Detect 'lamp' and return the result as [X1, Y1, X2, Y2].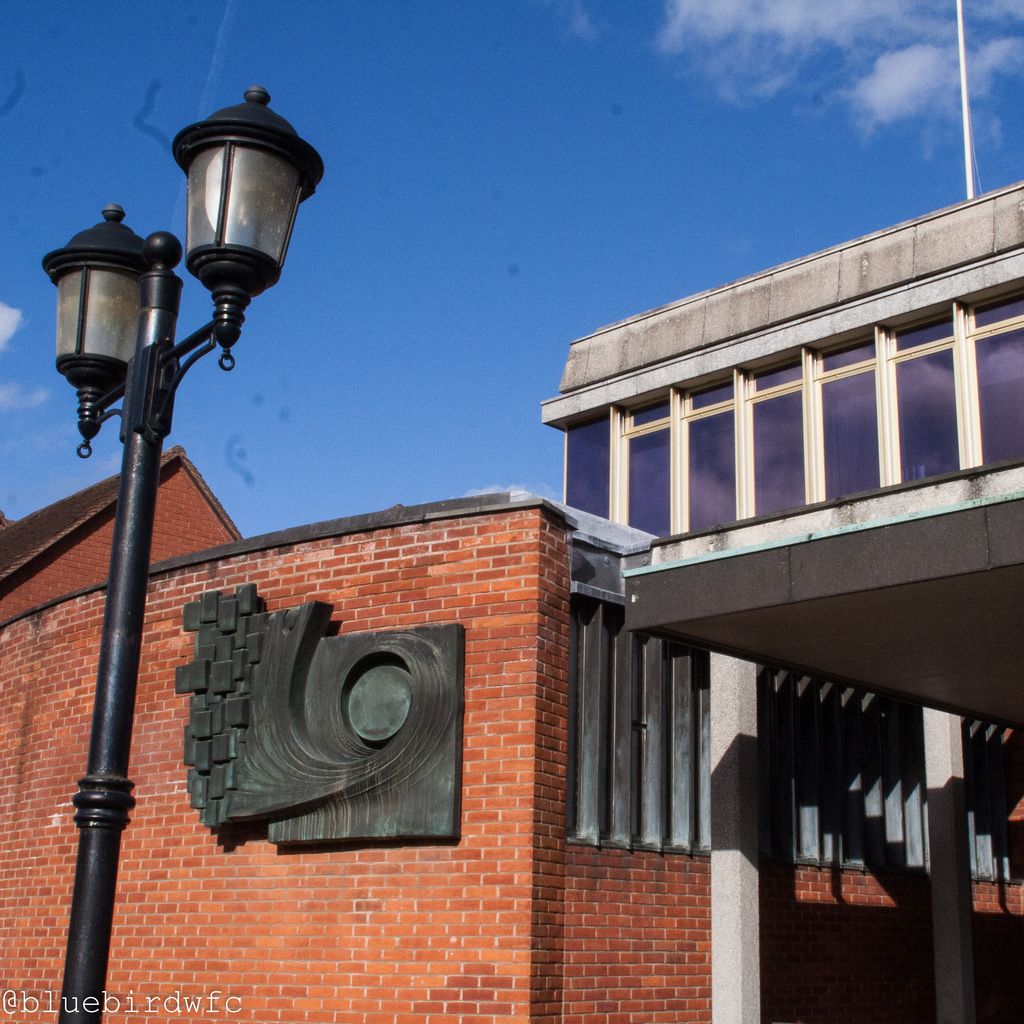
[5, 75, 307, 938].
